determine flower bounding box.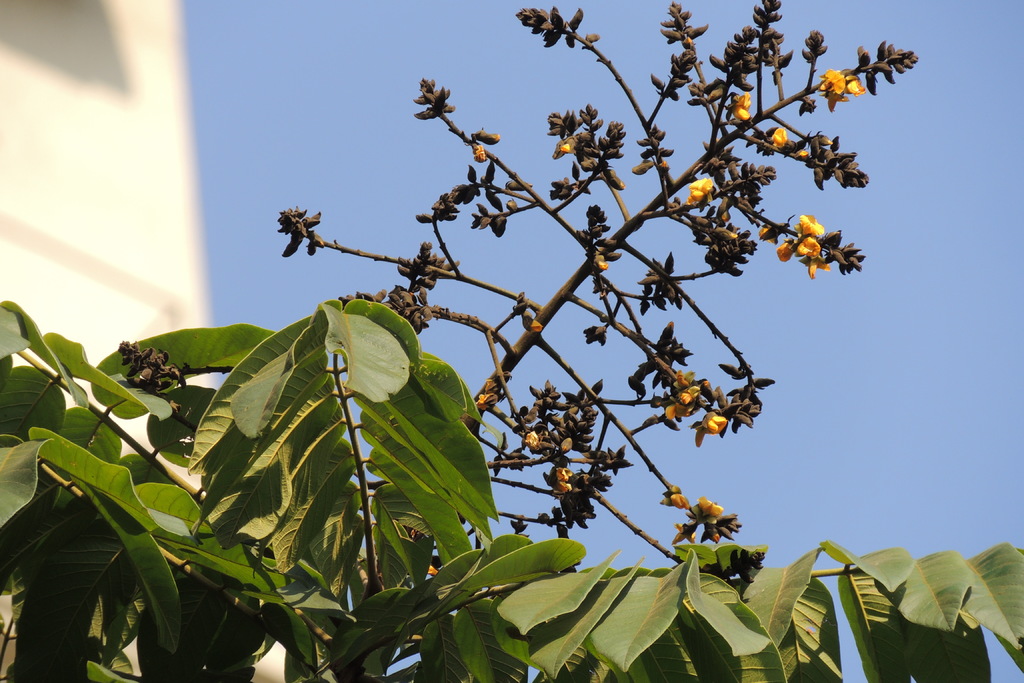
Determined: (555, 133, 576, 160).
